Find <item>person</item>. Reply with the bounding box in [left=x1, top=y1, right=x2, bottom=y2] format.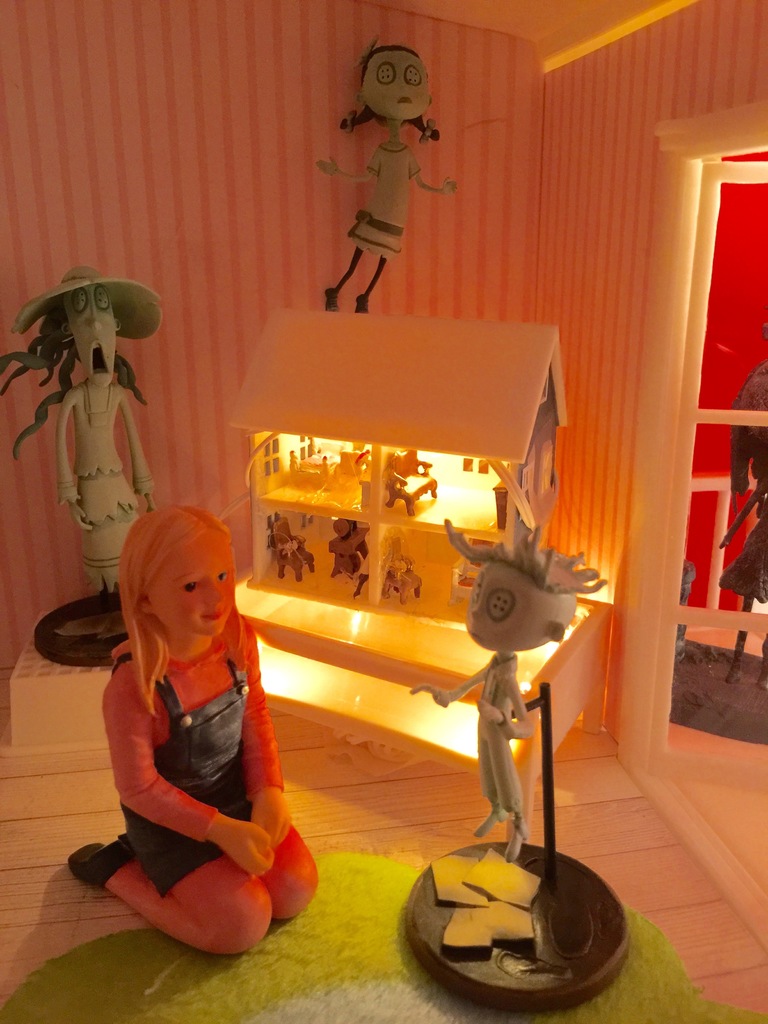
[left=67, top=507, right=319, bottom=955].
